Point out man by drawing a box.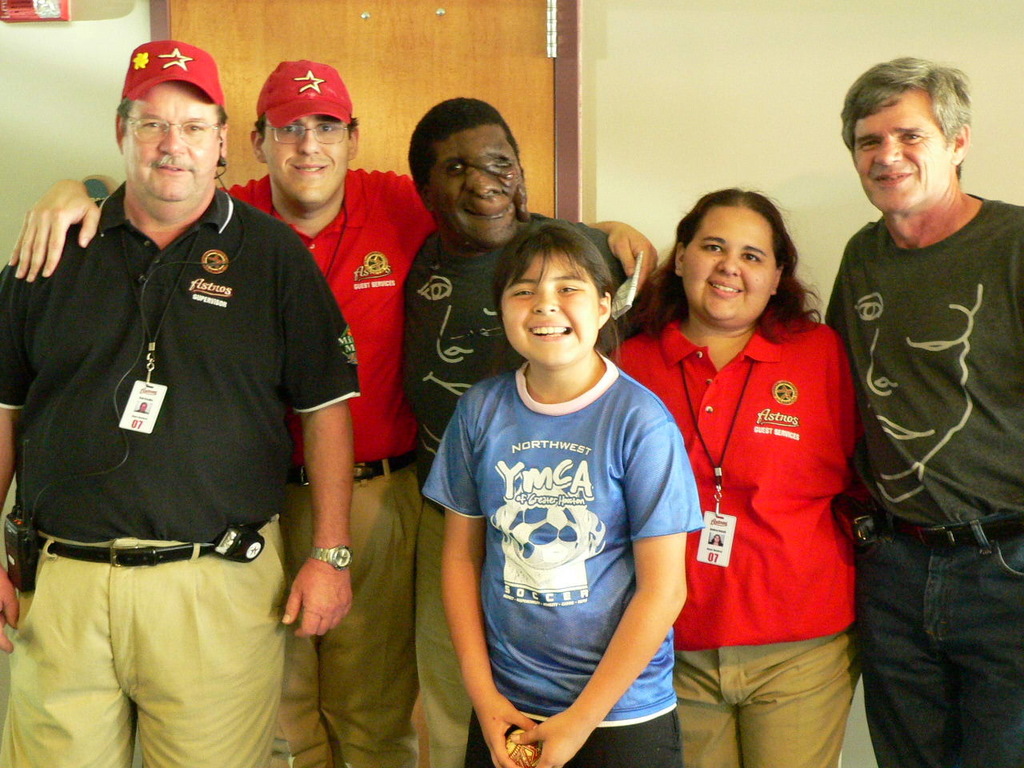
10/62/662/767.
